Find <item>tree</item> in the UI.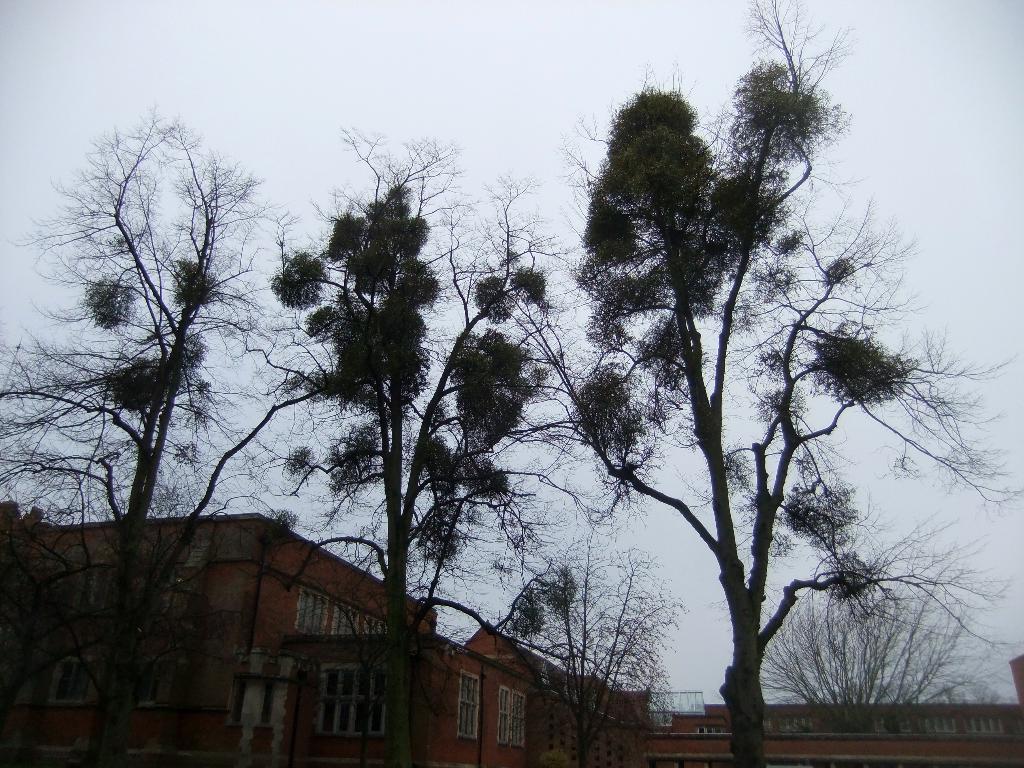
UI element at left=276, top=124, right=556, bottom=767.
